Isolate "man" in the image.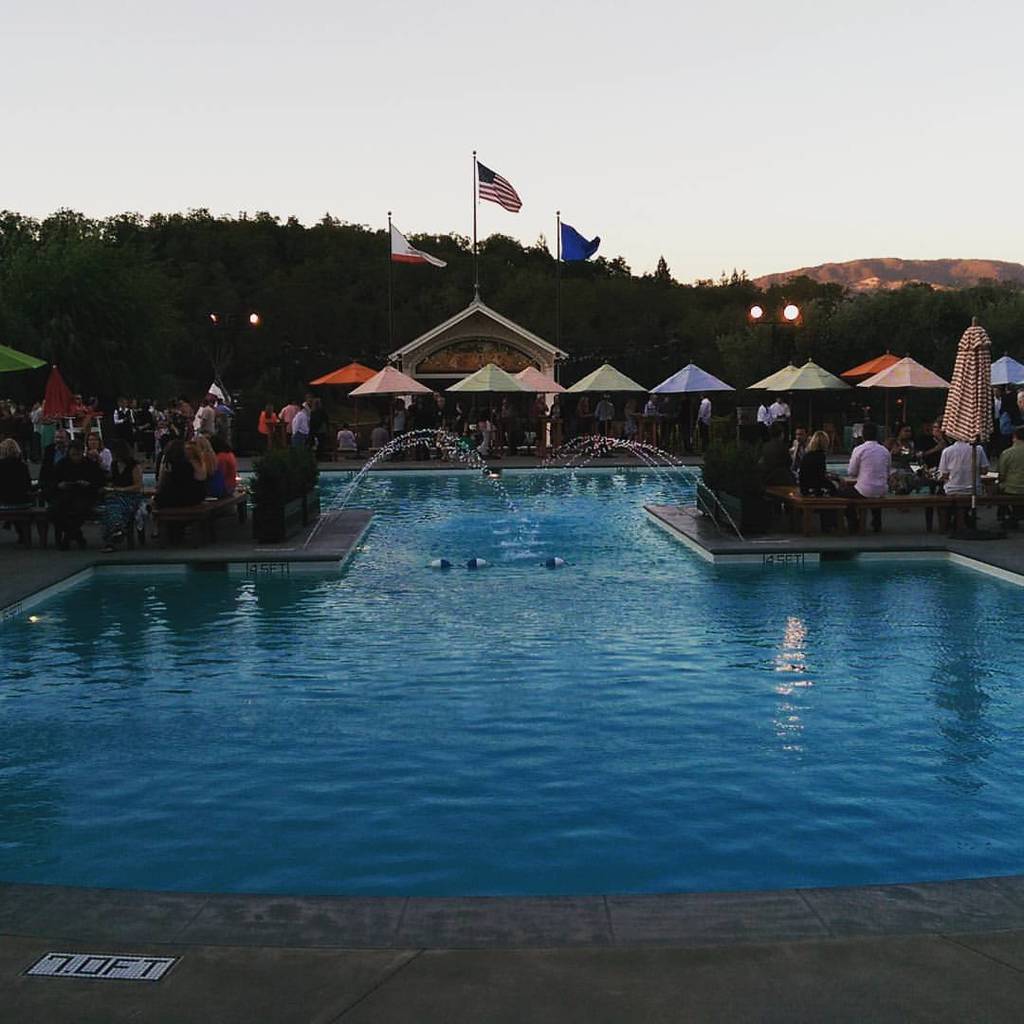
Isolated region: (937, 434, 990, 528).
